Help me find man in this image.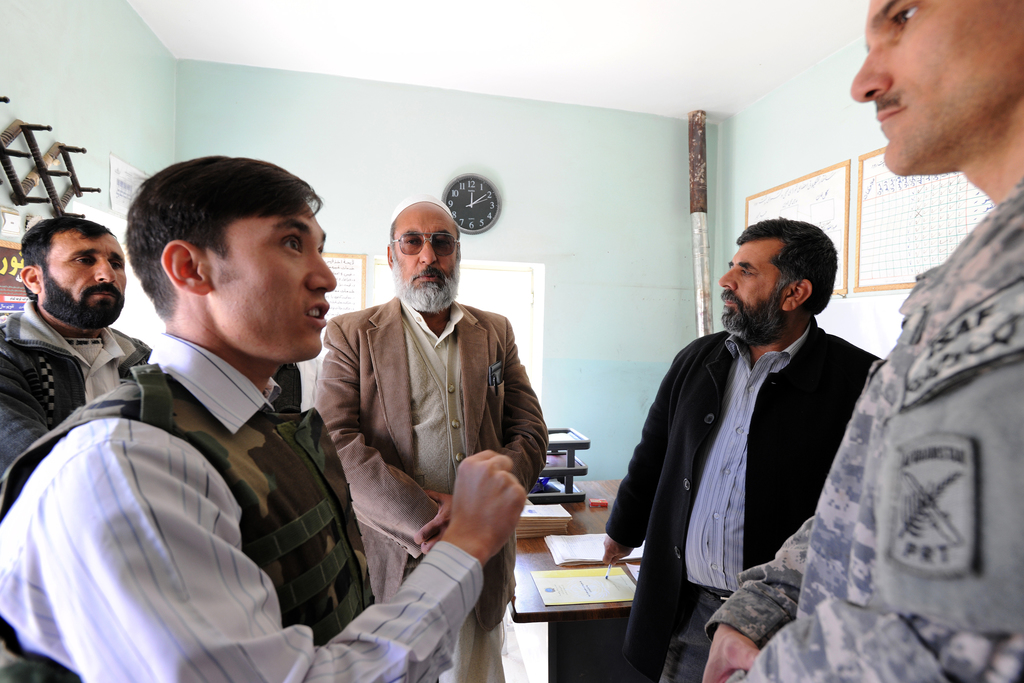
Found it: <box>695,0,1021,682</box>.
